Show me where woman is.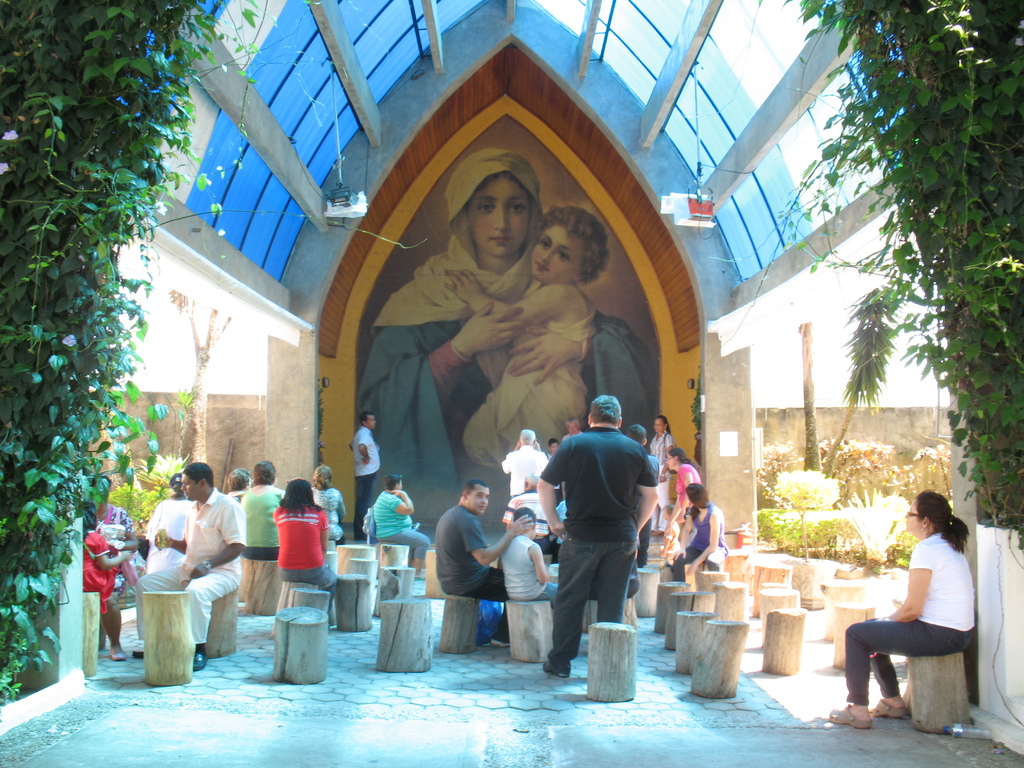
woman is at locate(225, 465, 252, 507).
